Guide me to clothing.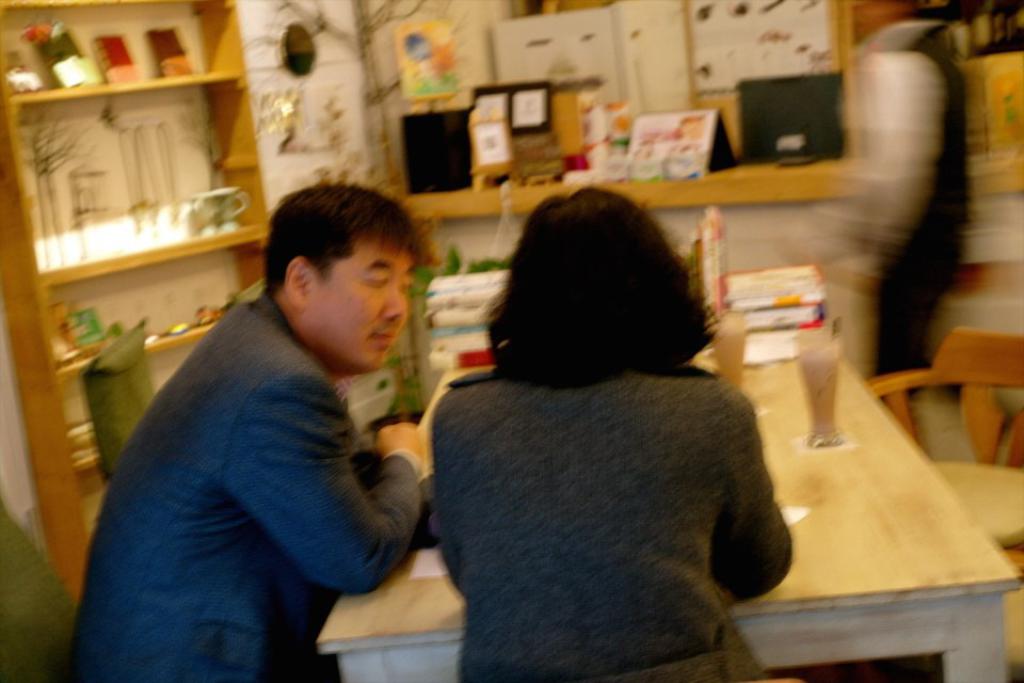
Guidance: (102,252,449,669).
